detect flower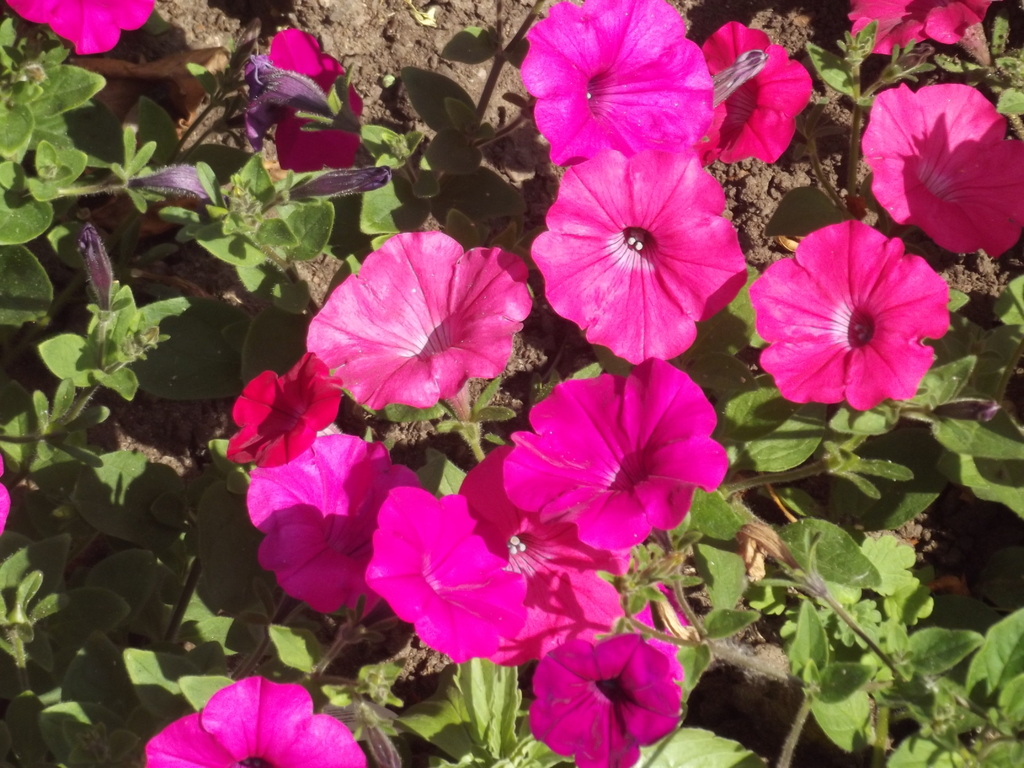
{"left": 632, "top": 584, "right": 691, "bottom": 636}
